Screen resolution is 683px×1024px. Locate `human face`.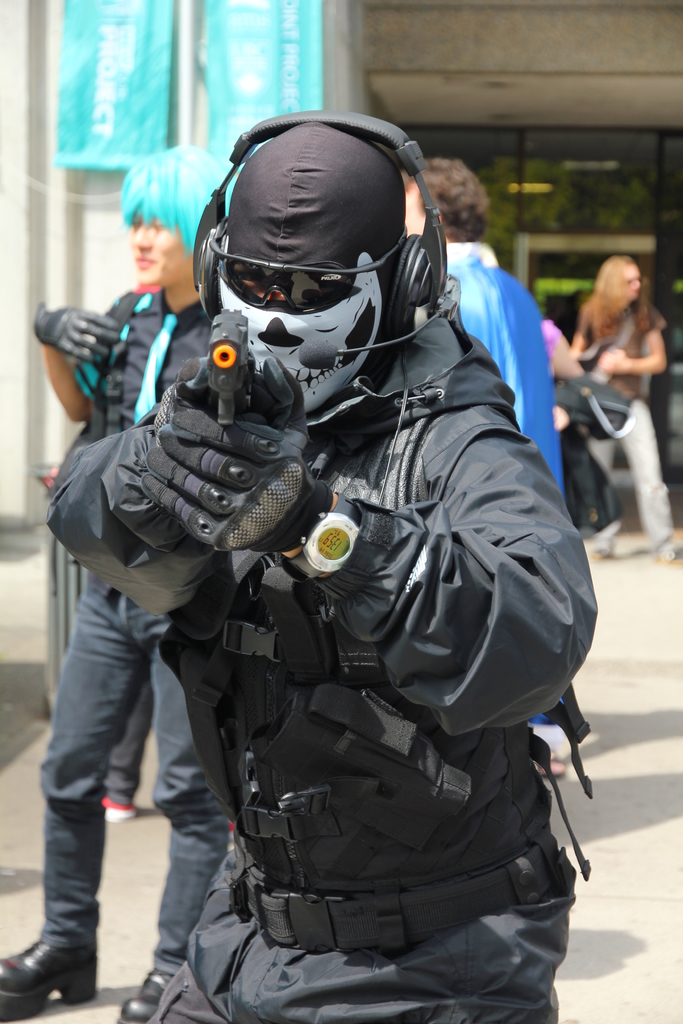
locate(628, 266, 649, 294).
